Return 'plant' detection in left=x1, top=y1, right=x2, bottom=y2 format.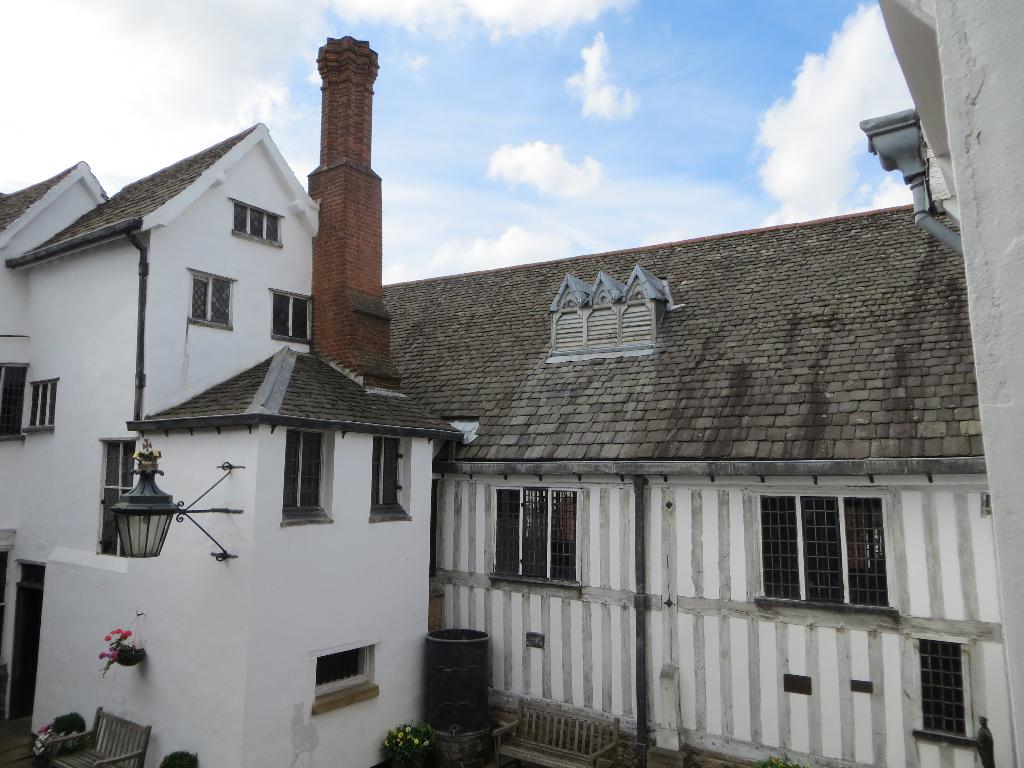
left=159, top=750, right=204, bottom=767.
